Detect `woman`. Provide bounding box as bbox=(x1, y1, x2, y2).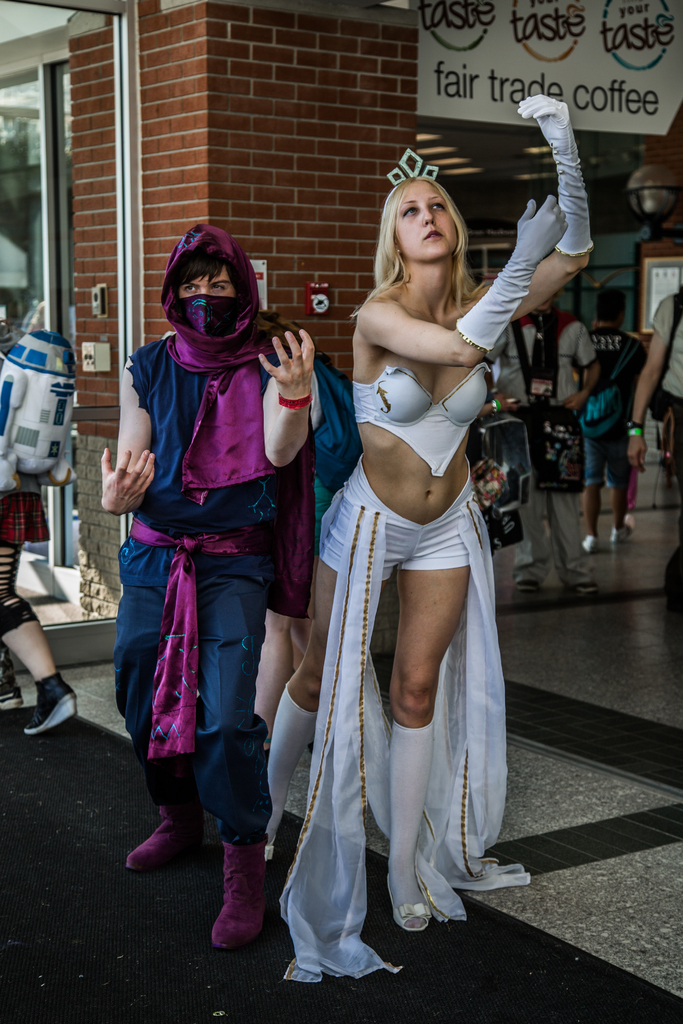
bbox=(263, 88, 593, 986).
